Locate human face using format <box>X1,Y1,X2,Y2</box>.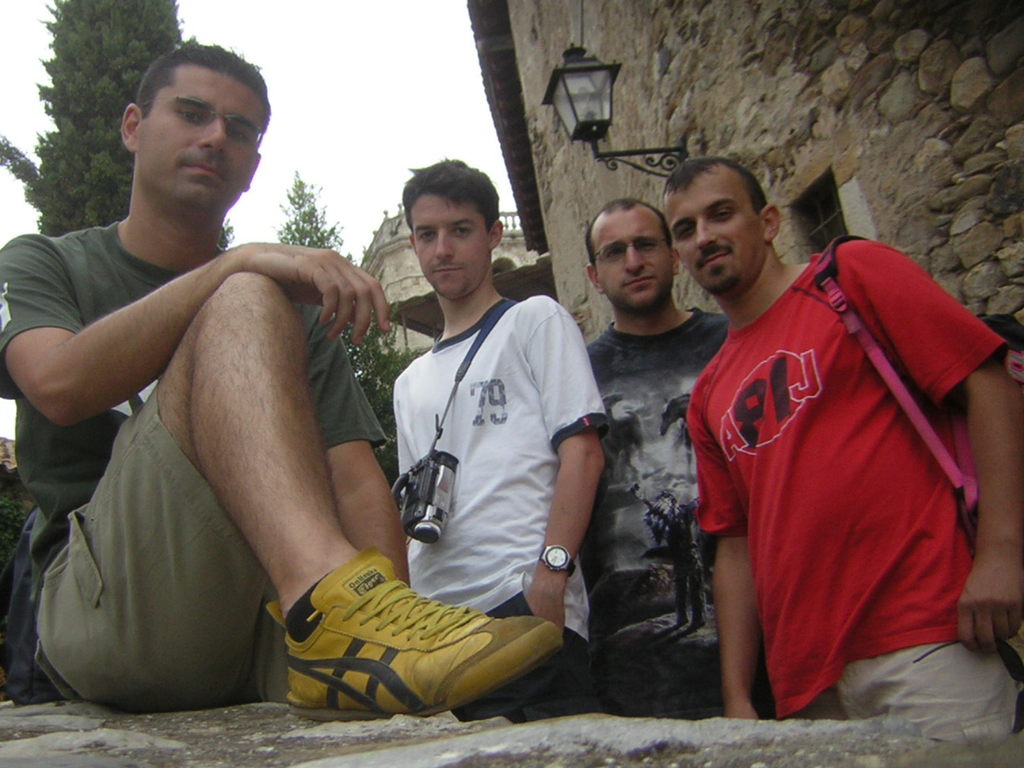
<box>592,204,673,311</box>.
